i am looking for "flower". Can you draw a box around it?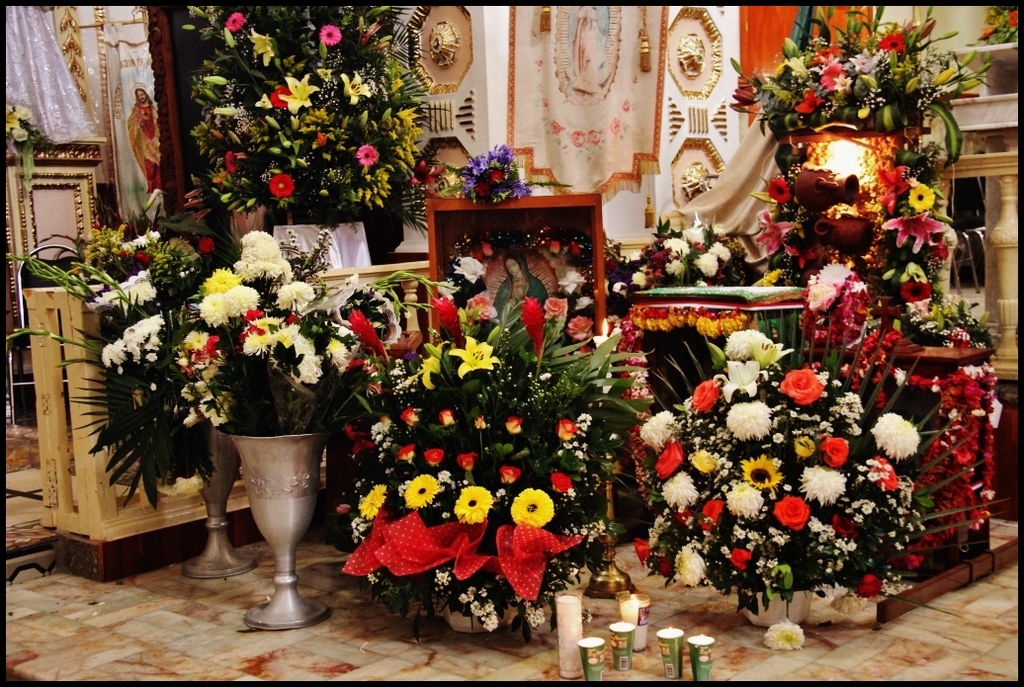
Sure, the bounding box is bbox=[225, 13, 248, 35].
